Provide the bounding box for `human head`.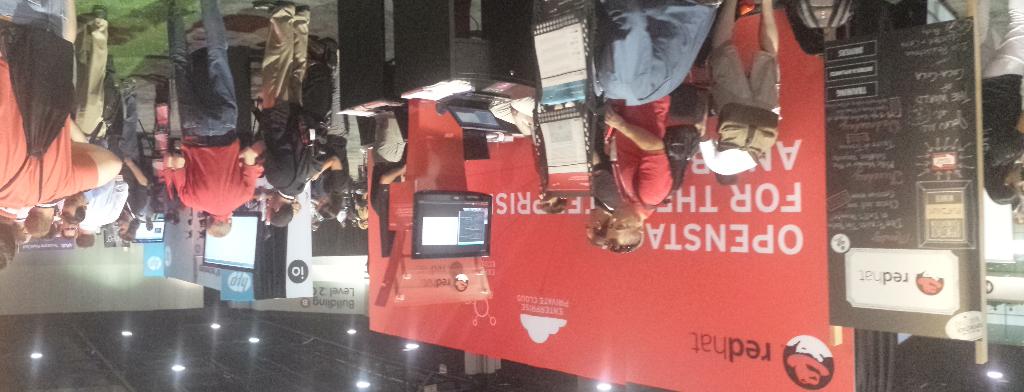
select_region(59, 221, 75, 239).
